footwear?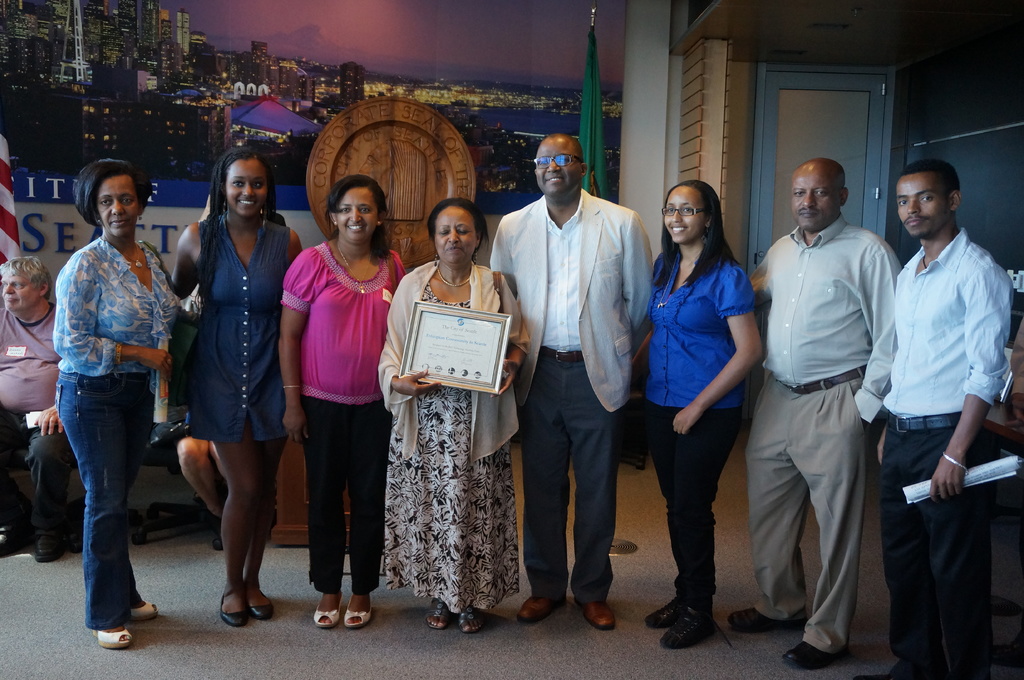
l=425, t=592, r=448, b=631
